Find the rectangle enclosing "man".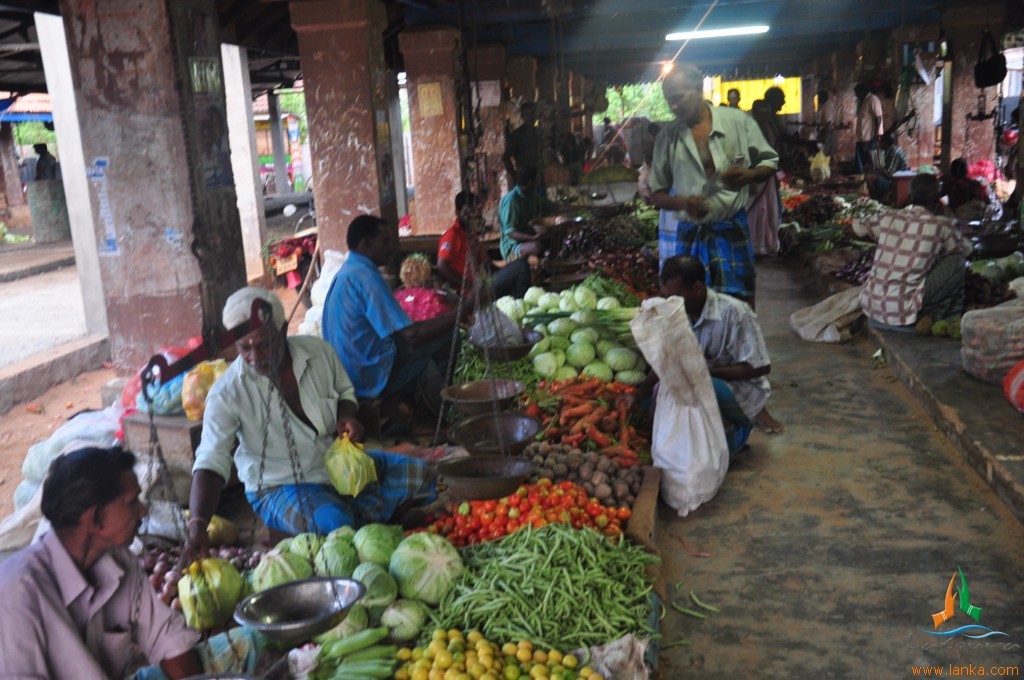
BBox(941, 154, 994, 216).
